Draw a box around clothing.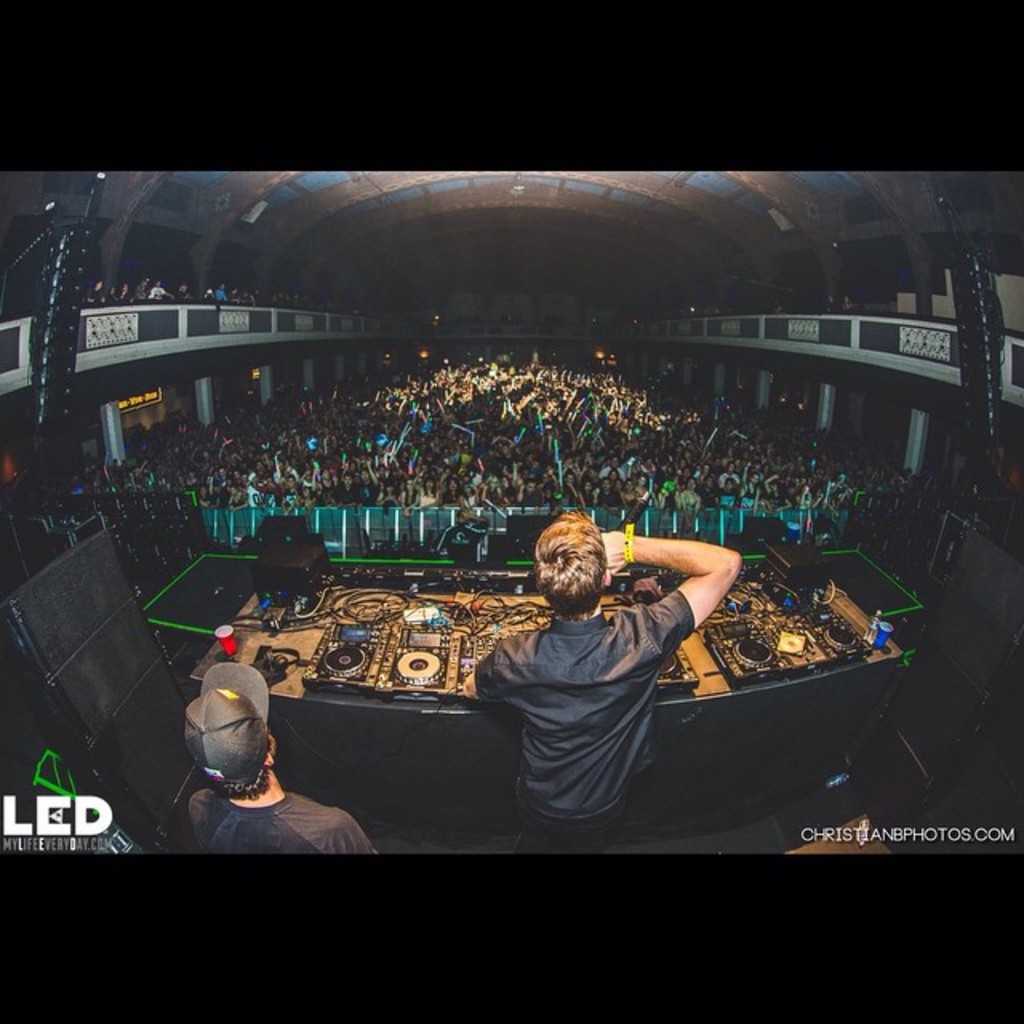
left=187, top=797, right=371, bottom=882.
